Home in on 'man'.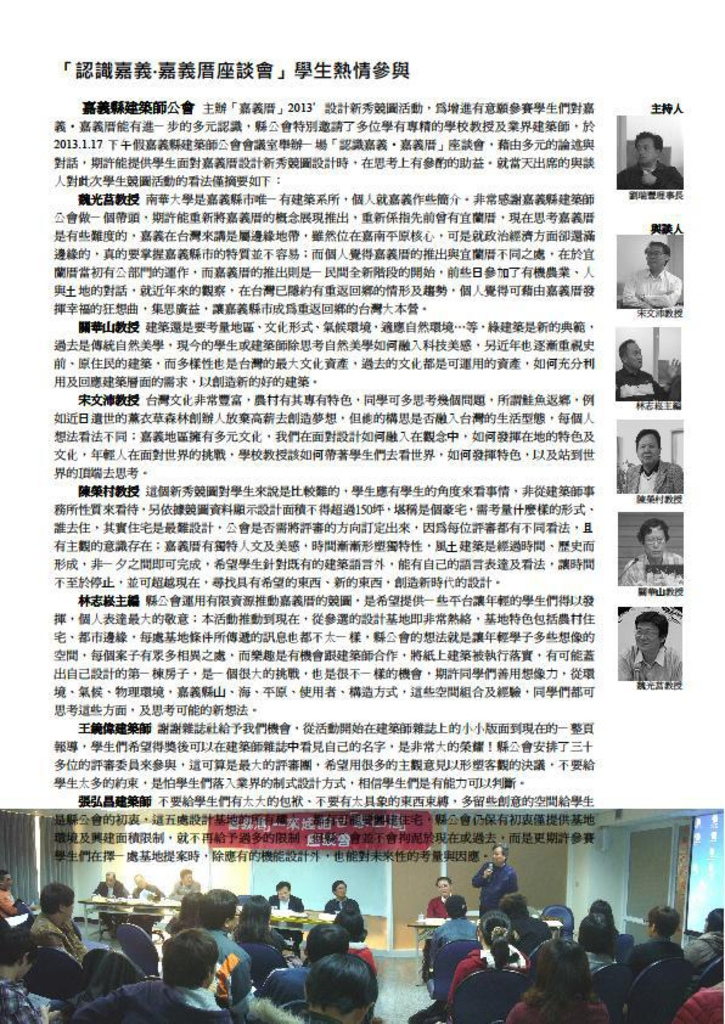
Homed in at detection(127, 874, 167, 938).
